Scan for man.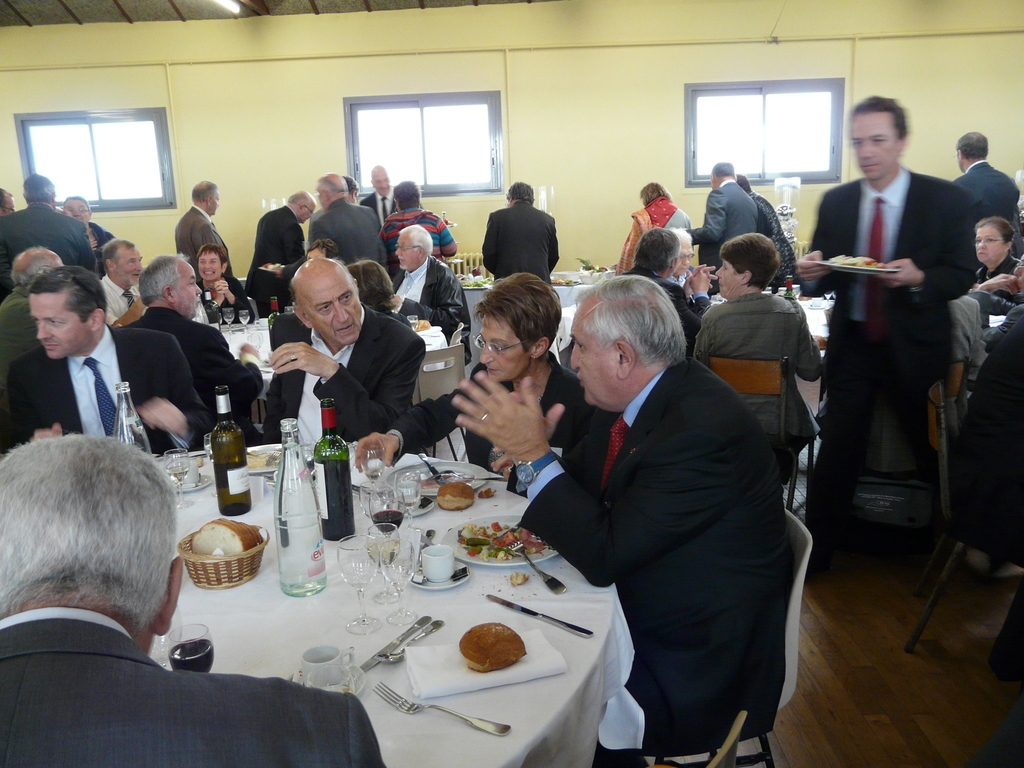
Scan result: bbox(0, 435, 388, 767).
